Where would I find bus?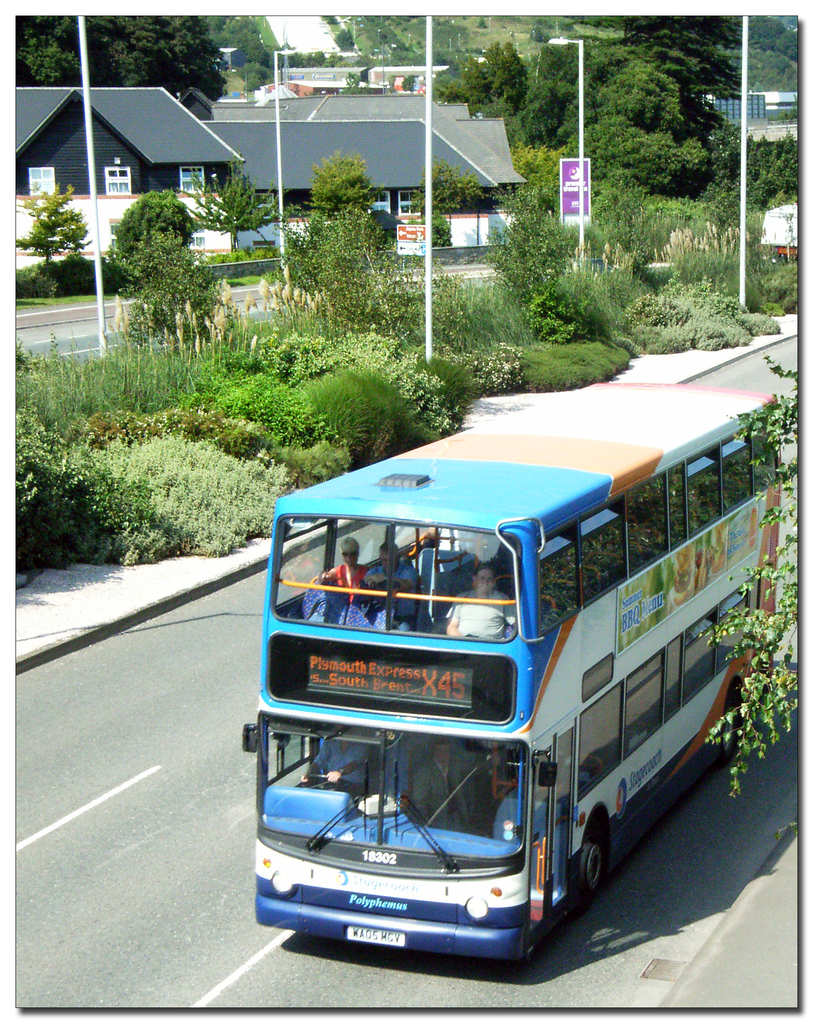
At <bbox>239, 378, 786, 968</bbox>.
